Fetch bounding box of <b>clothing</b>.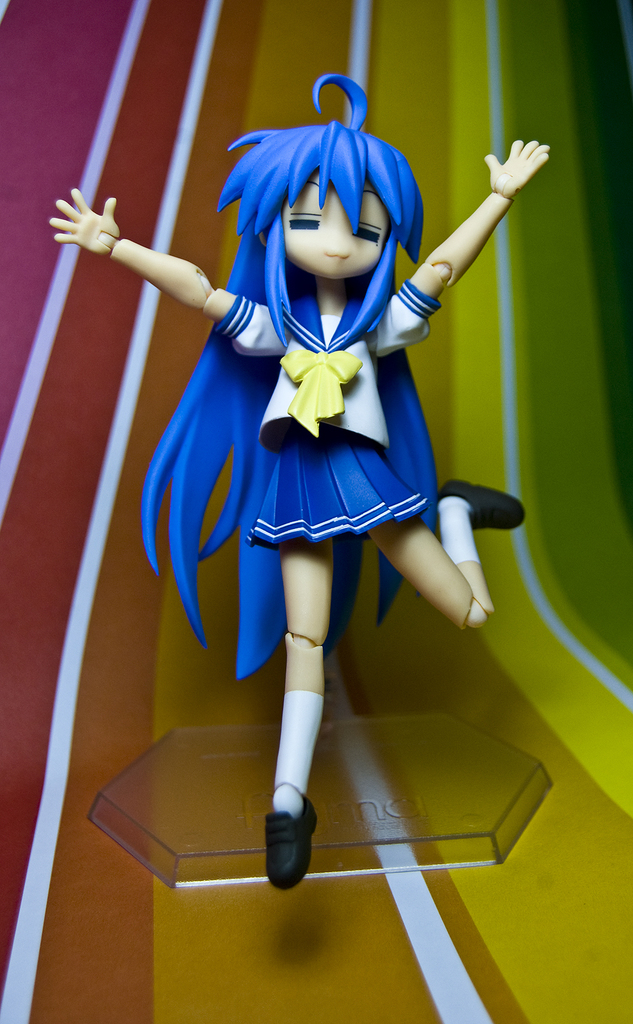
Bbox: box=[44, 70, 551, 893].
